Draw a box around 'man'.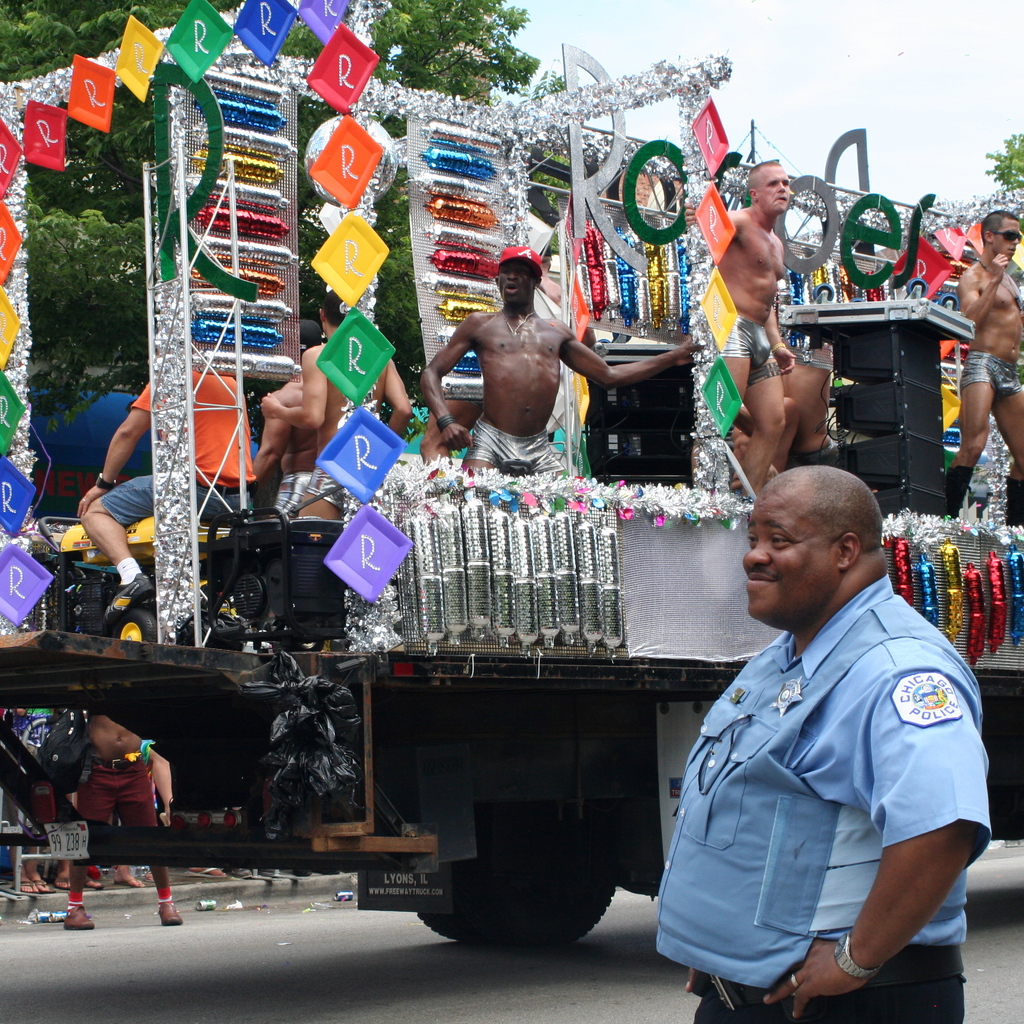
659 403 984 1023.
